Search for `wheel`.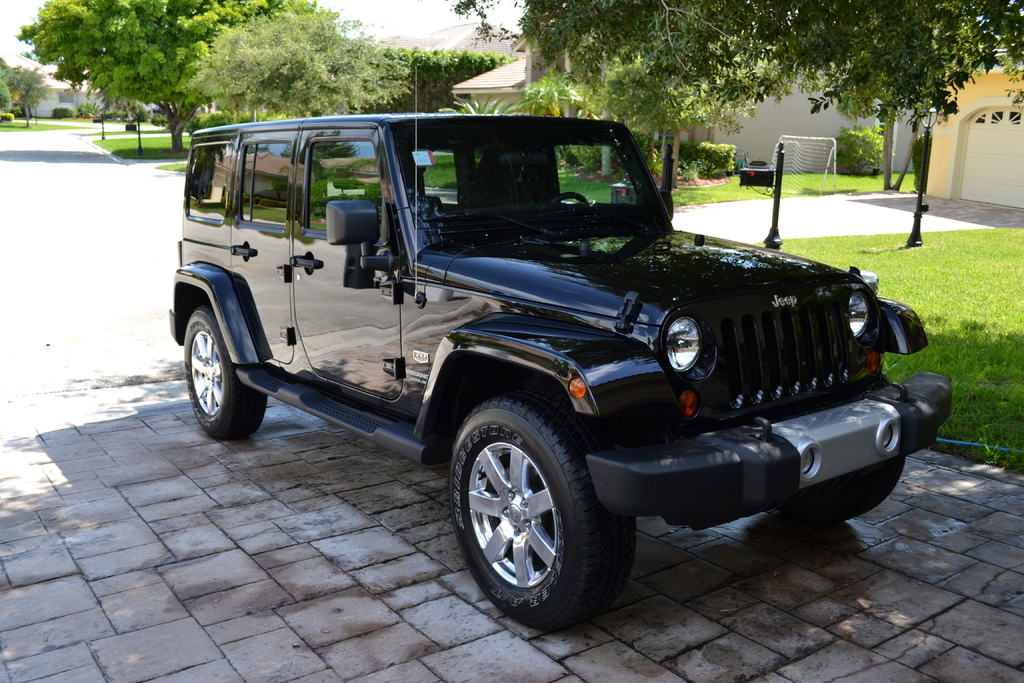
Found at [x1=542, y1=192, x2=589, y2=213].
